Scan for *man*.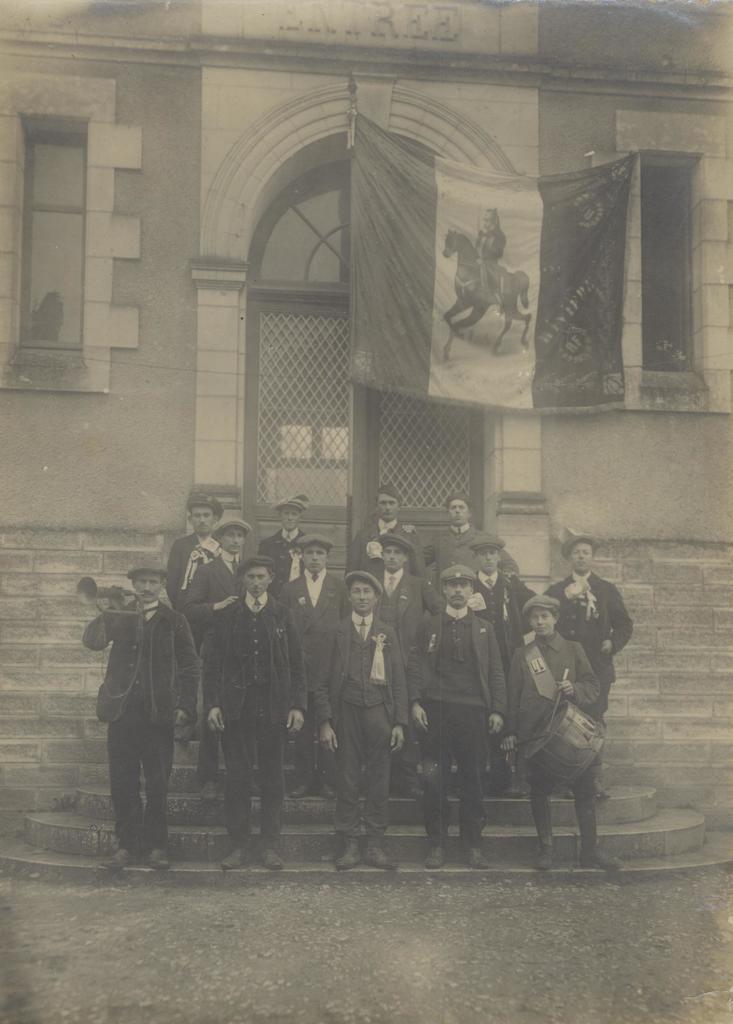
Scan result: 499/566/630/868.
